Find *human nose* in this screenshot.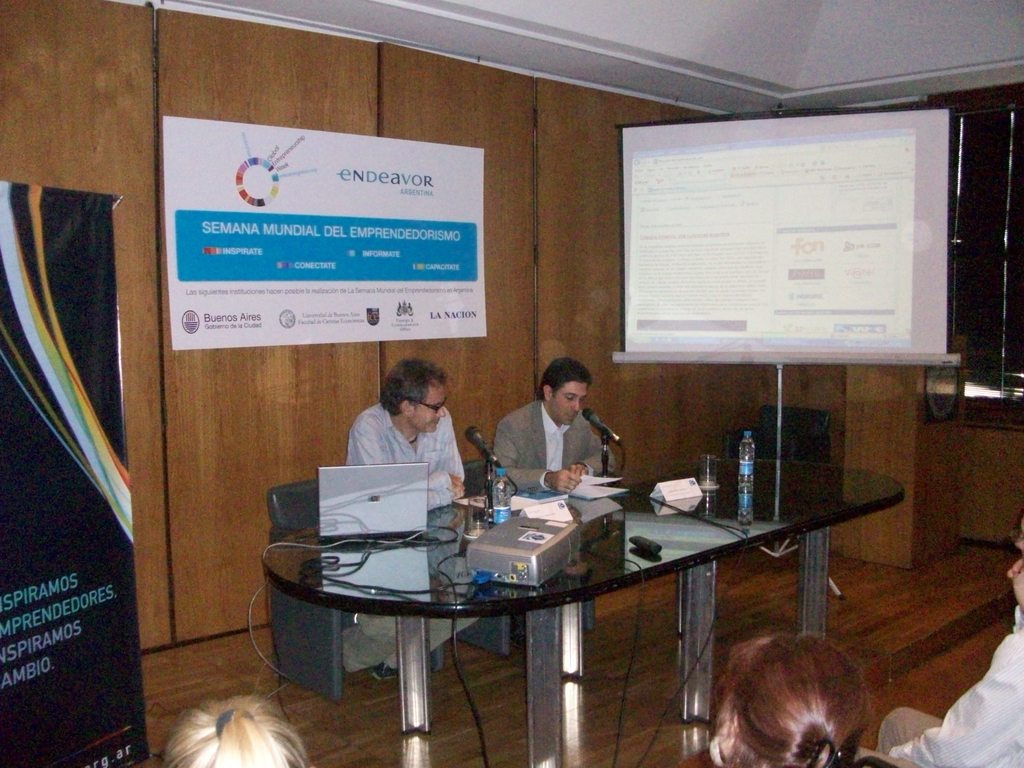
The bounding box for *human nose* is 437 405 447 416.
